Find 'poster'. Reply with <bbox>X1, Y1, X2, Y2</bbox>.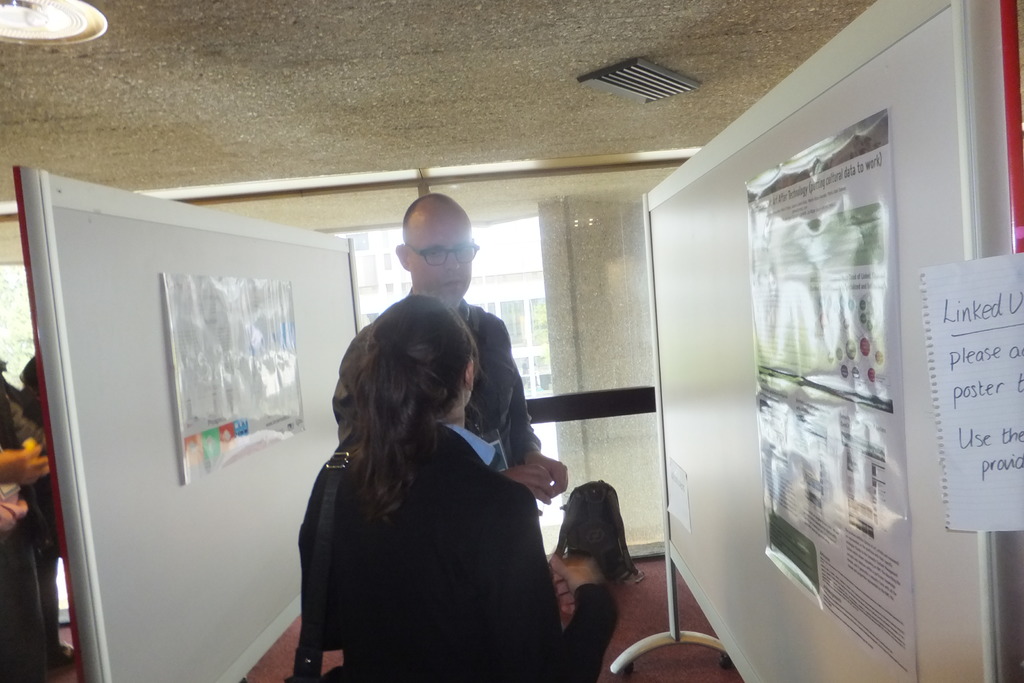
<bbox>745, 110, 922, 682</bbox>.
